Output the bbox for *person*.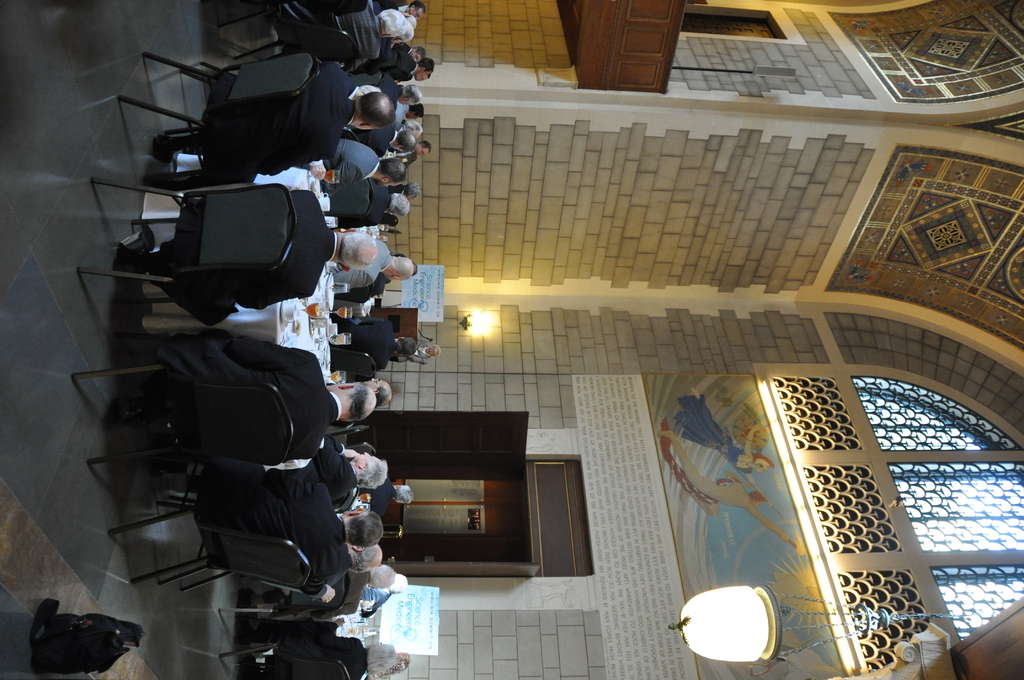
x1=143, y1=63, x2=396, y2=181.
